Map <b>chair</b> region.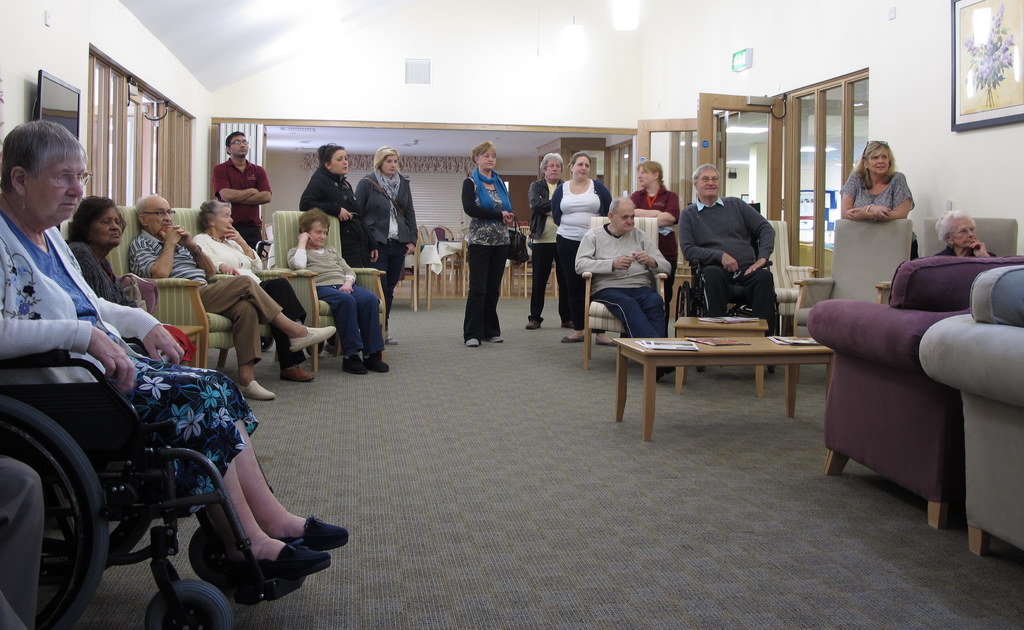
Mapped to <box>920,216,1020,258</box>.
